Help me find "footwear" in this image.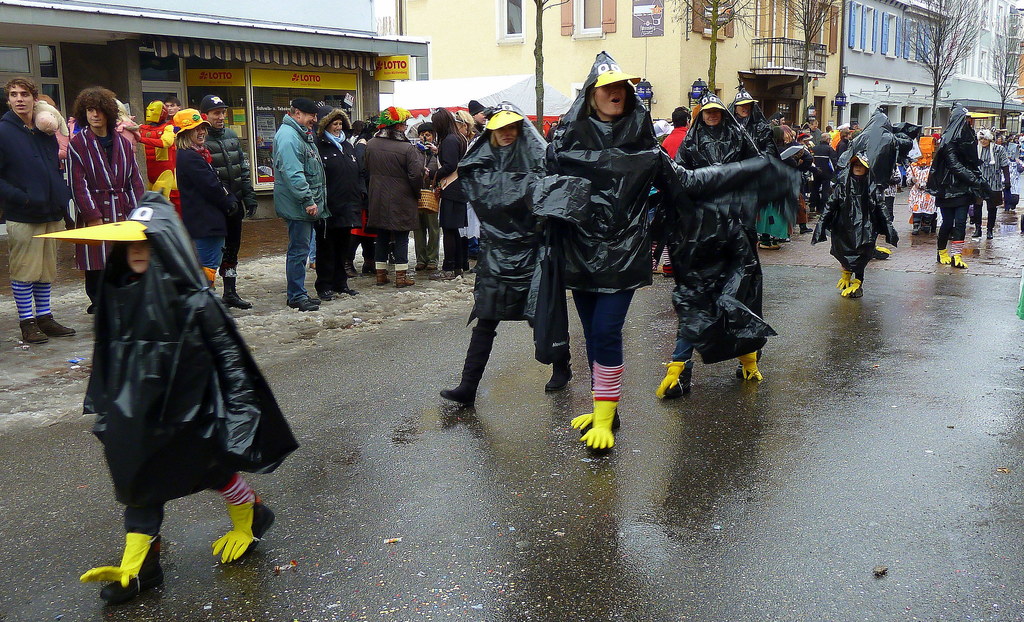
Found it: box=[36, 316, 78, 340].
